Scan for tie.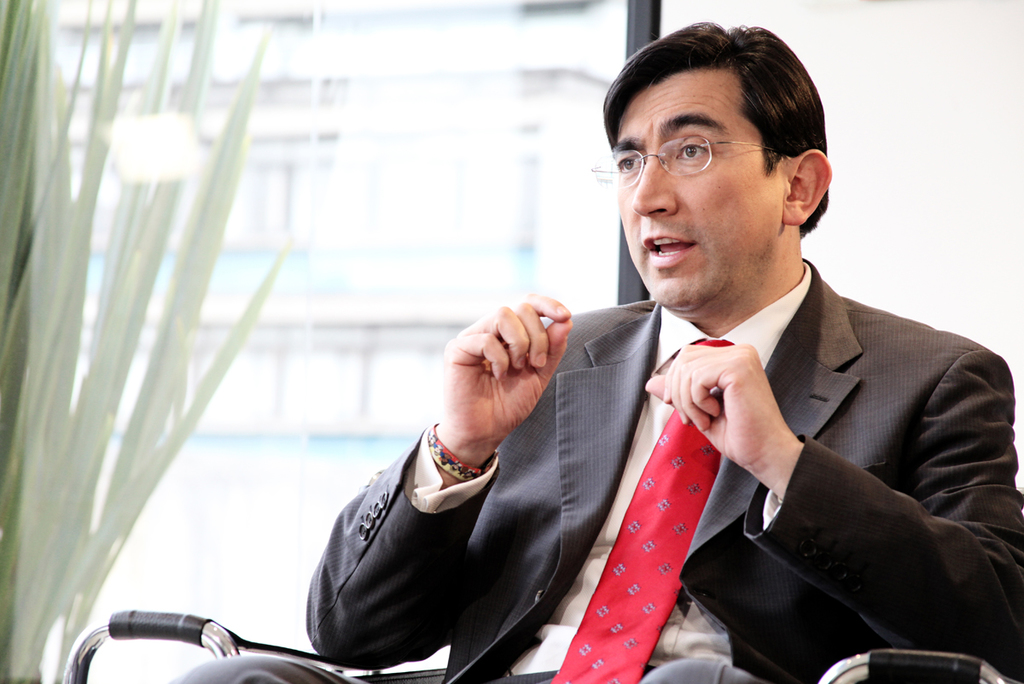
Scan result: (553, 336, 736, 683).
